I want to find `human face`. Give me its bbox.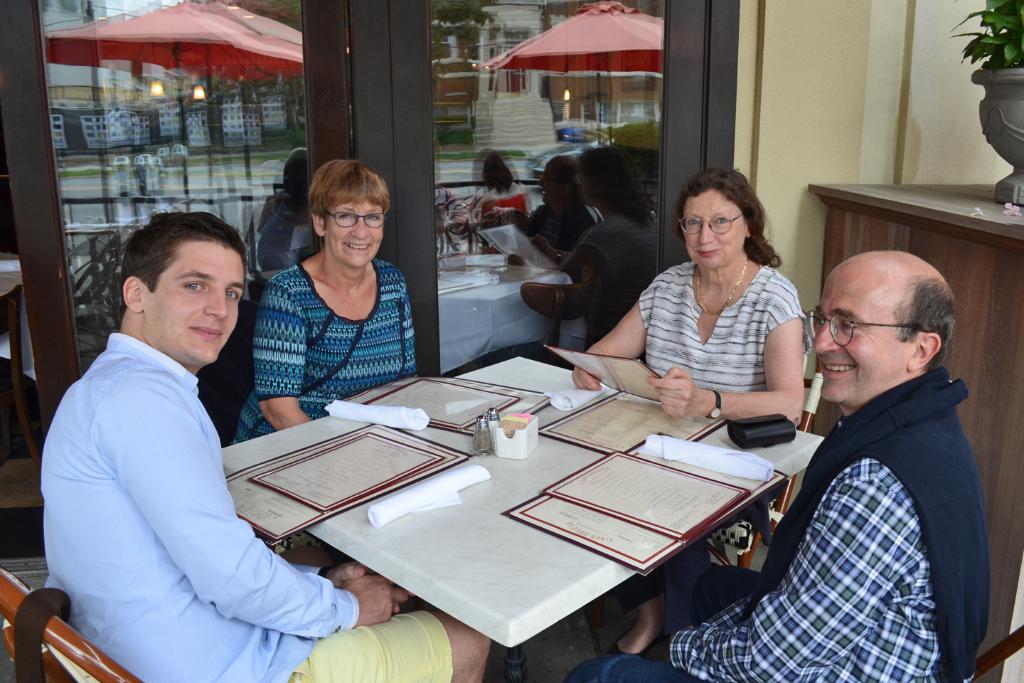
box=[144, 235, 242, 362].
